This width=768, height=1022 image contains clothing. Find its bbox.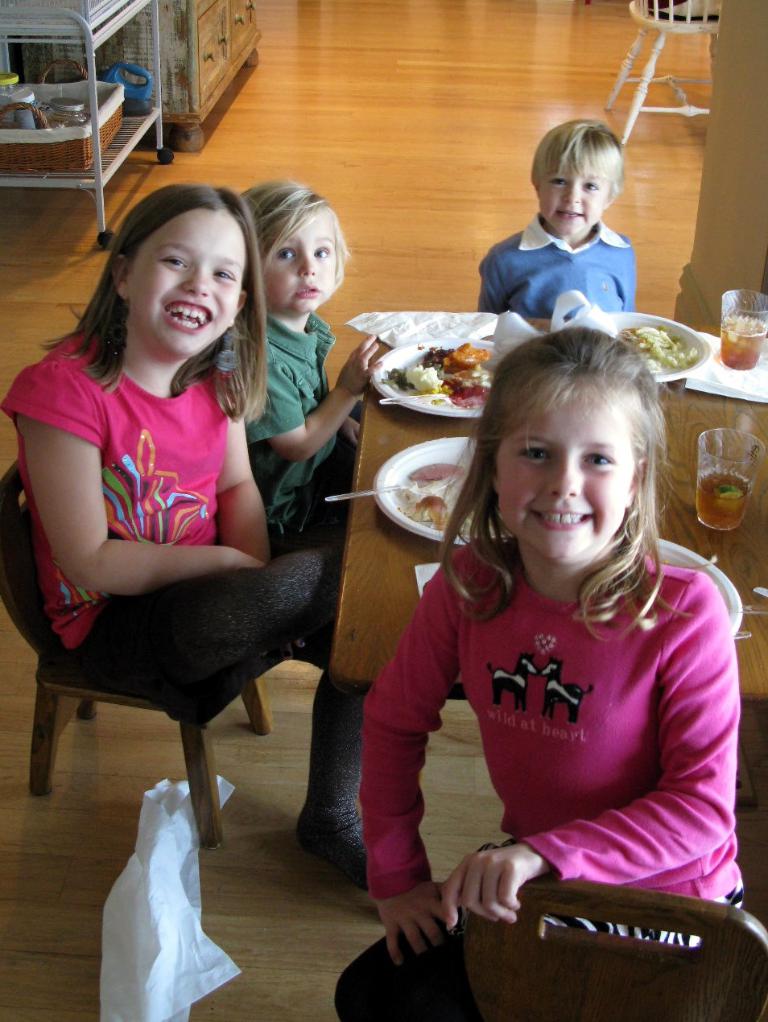
[left=330, top=534, right=743, bottom=1021].
